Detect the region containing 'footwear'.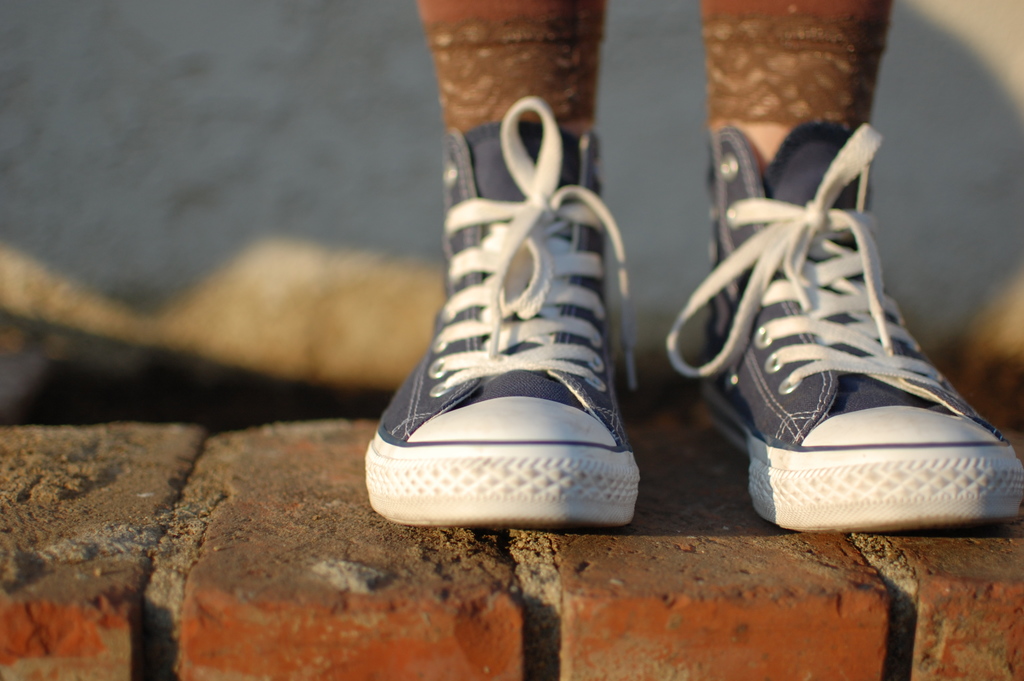
pyautogui.locateOnScreen(375, 115, 657, 541).
